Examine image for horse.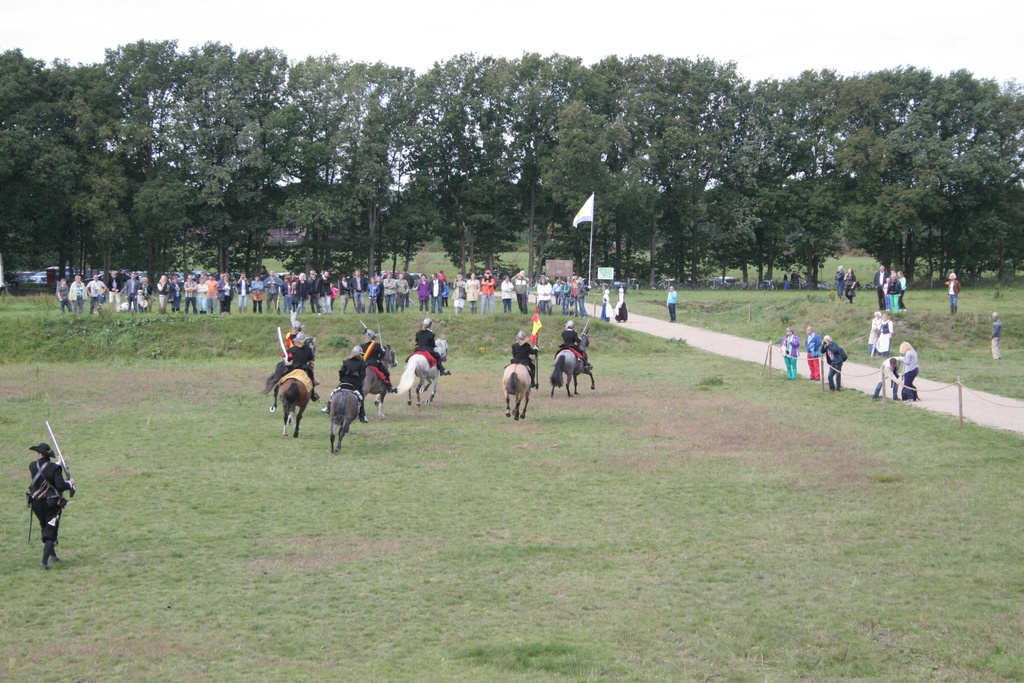
Examination result: Rect(501, 361, 533, 422).
